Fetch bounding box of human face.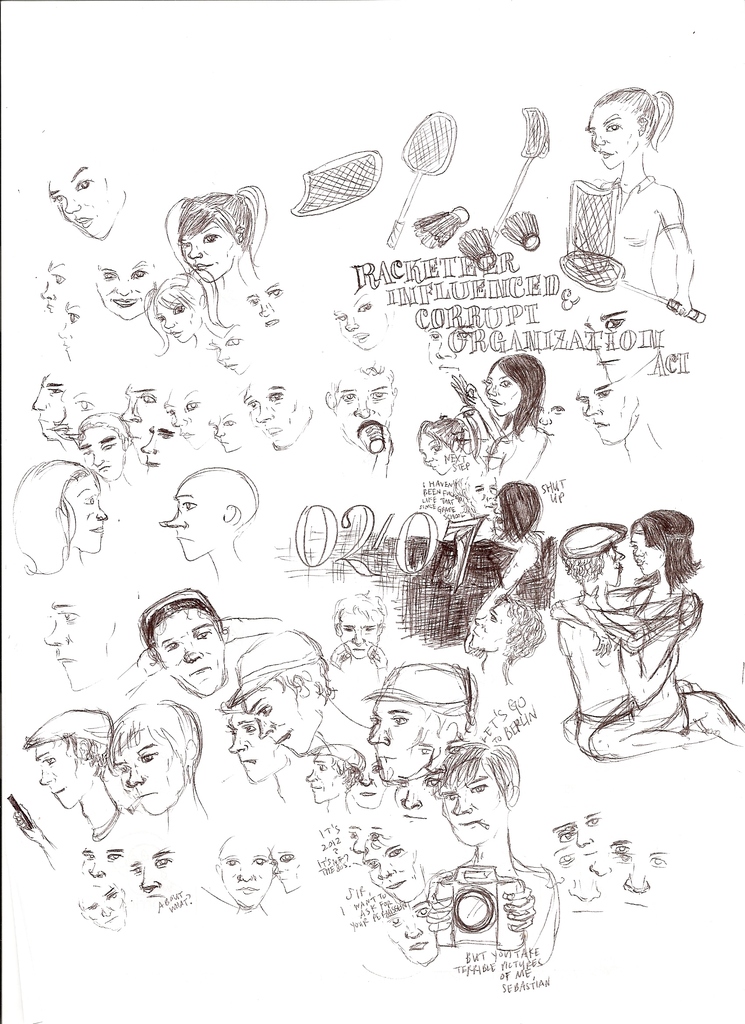
Bbox: rect(229, 708, 276, 780).
